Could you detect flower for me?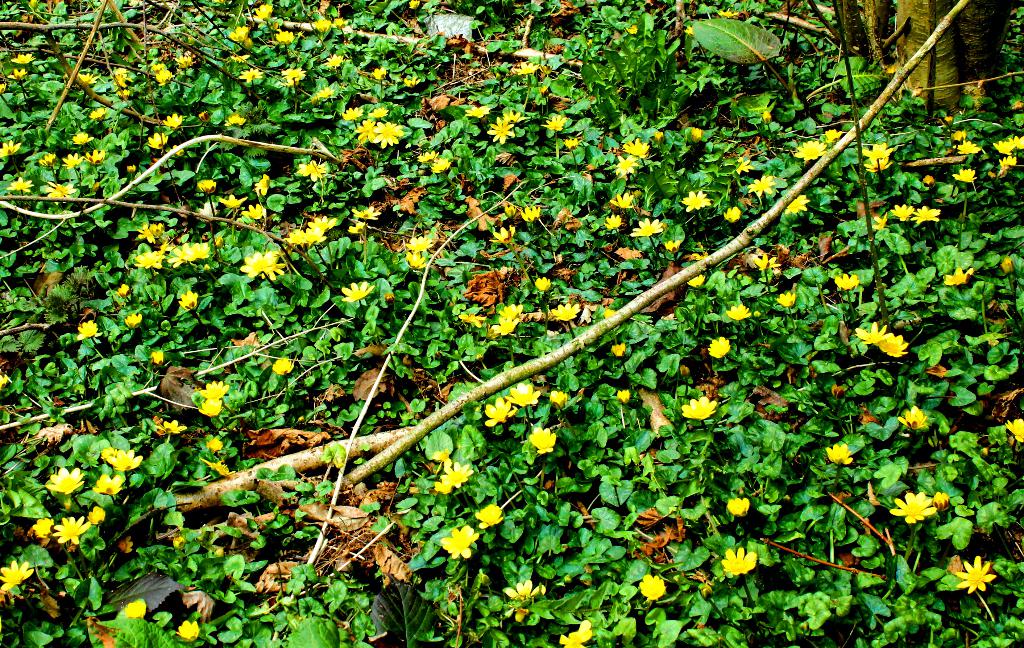
Detection result: (left=609, top=191, right=632, bottom=211).
